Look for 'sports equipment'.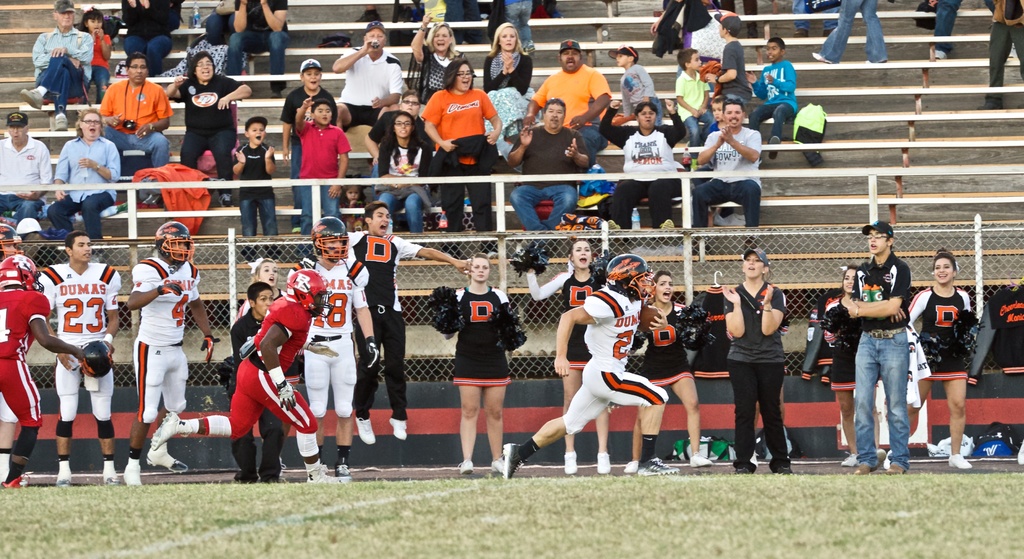
Found: 0 251 46 291.
